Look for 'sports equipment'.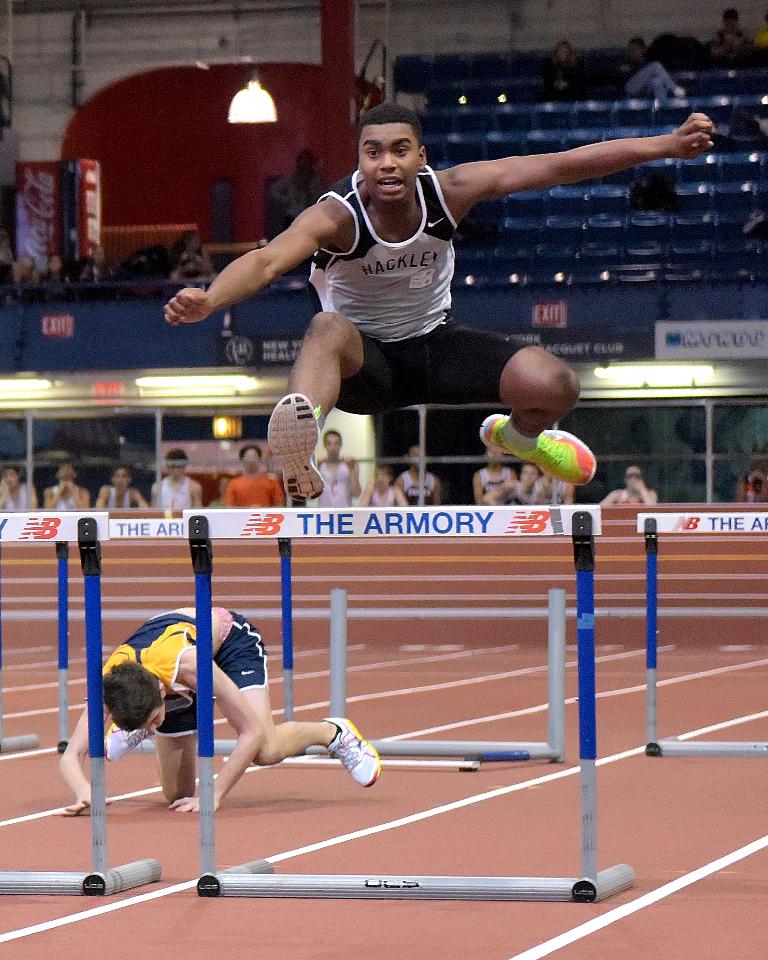
Found: box=[318, 718, 379, 788].
